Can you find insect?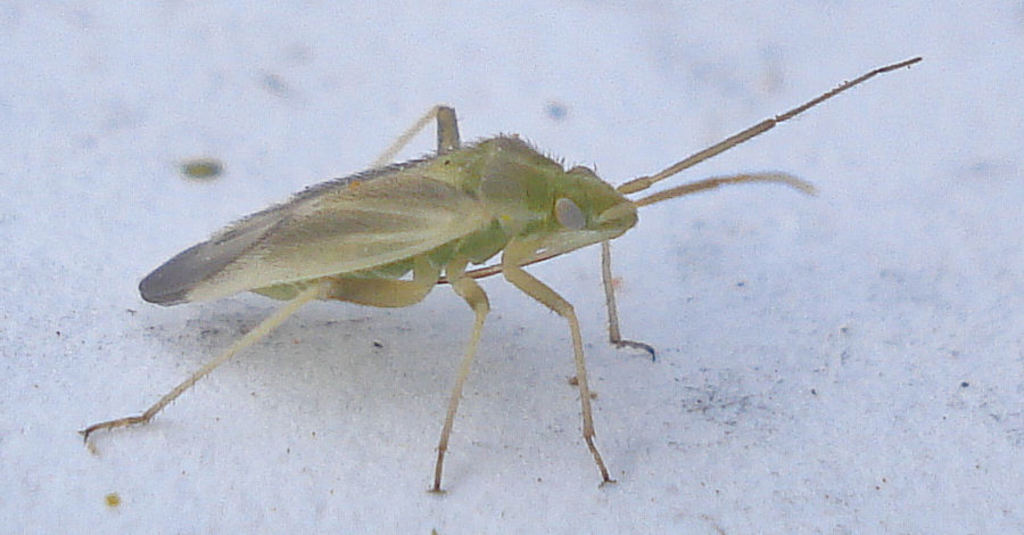
Yes, bounding box: rect(74, 56, 926, 493).
